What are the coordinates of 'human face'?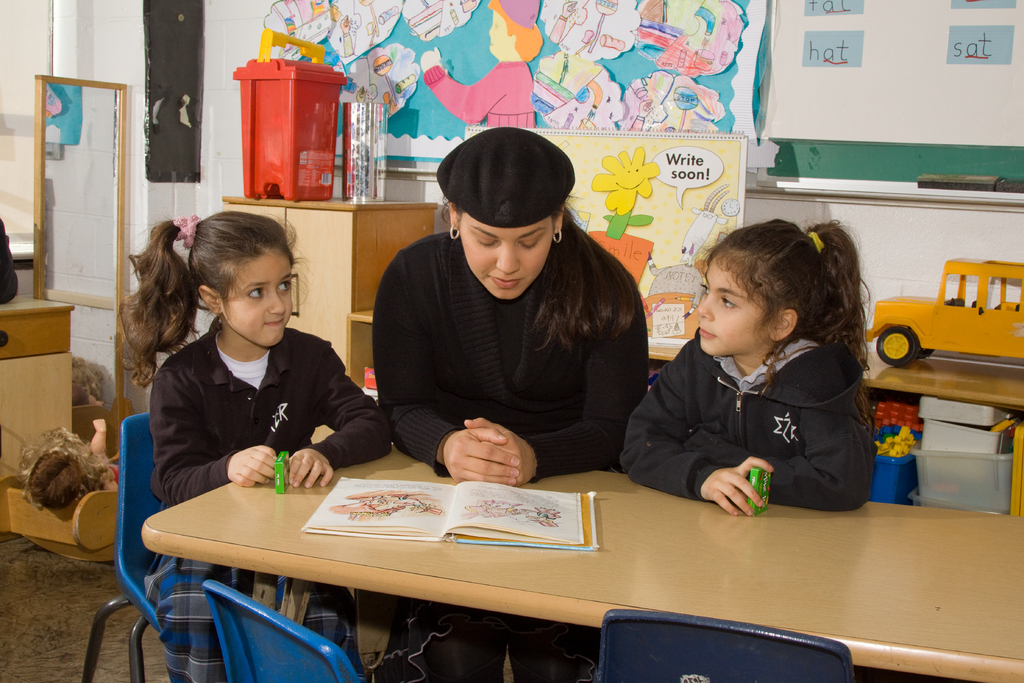
460,219,552,297.
